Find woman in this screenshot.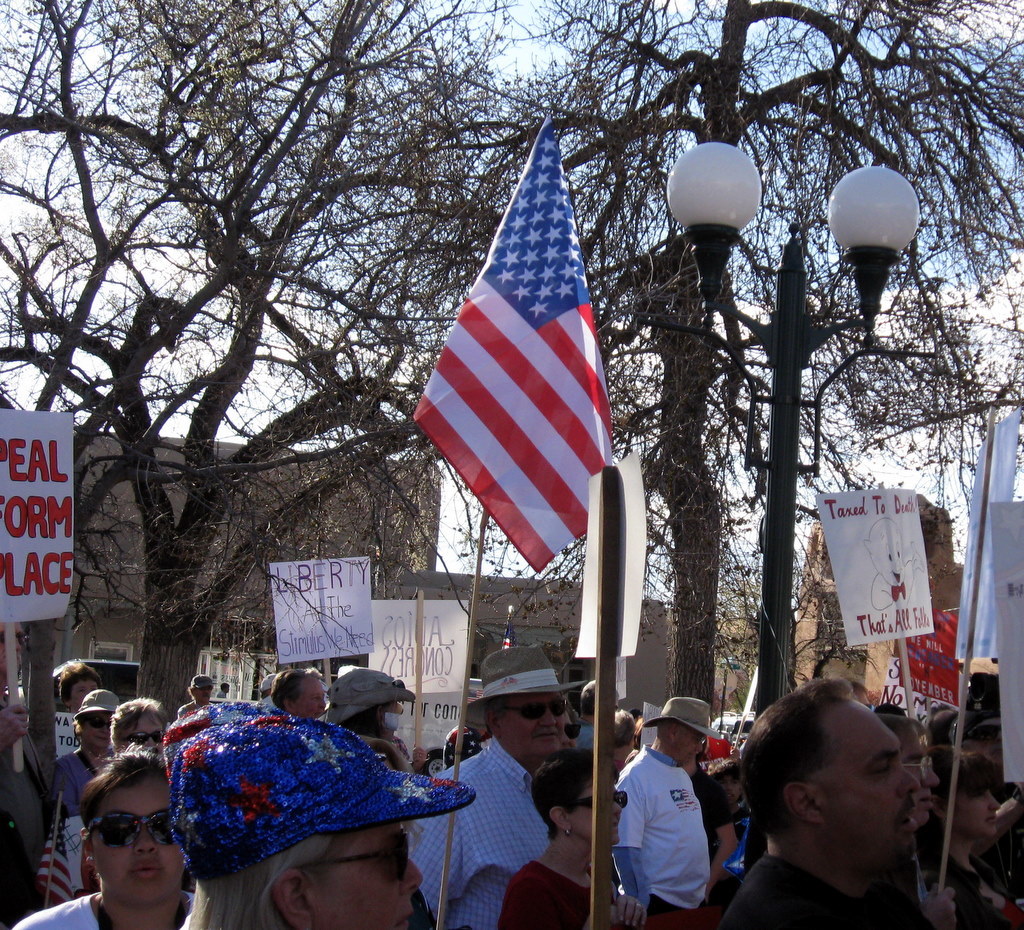
The bounding box for woman is <region>493, 750, 648, 929</region>.
